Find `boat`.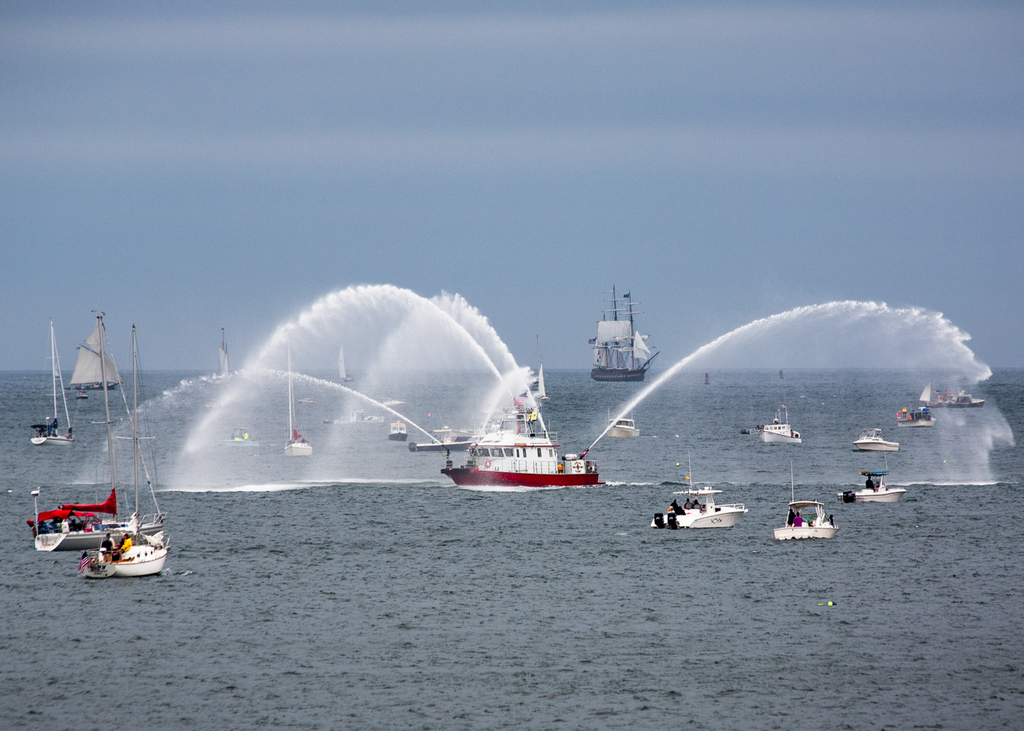
(left=775, top=468, right=837, bottom=542).
